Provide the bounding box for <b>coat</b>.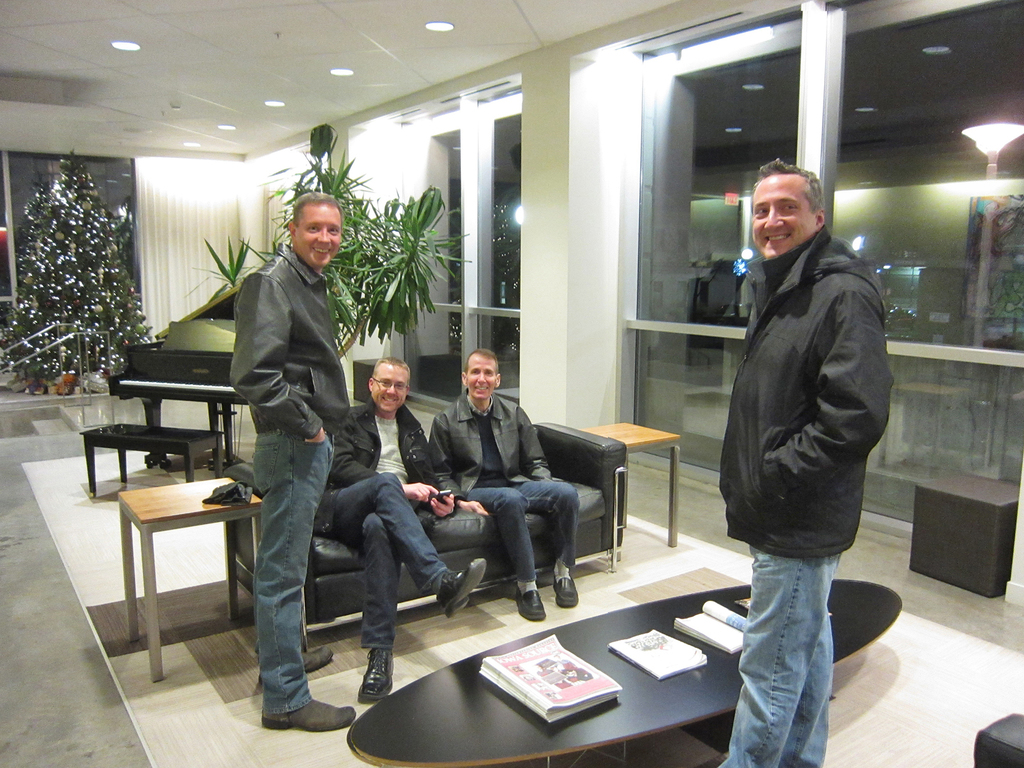
716/225/887/555.
